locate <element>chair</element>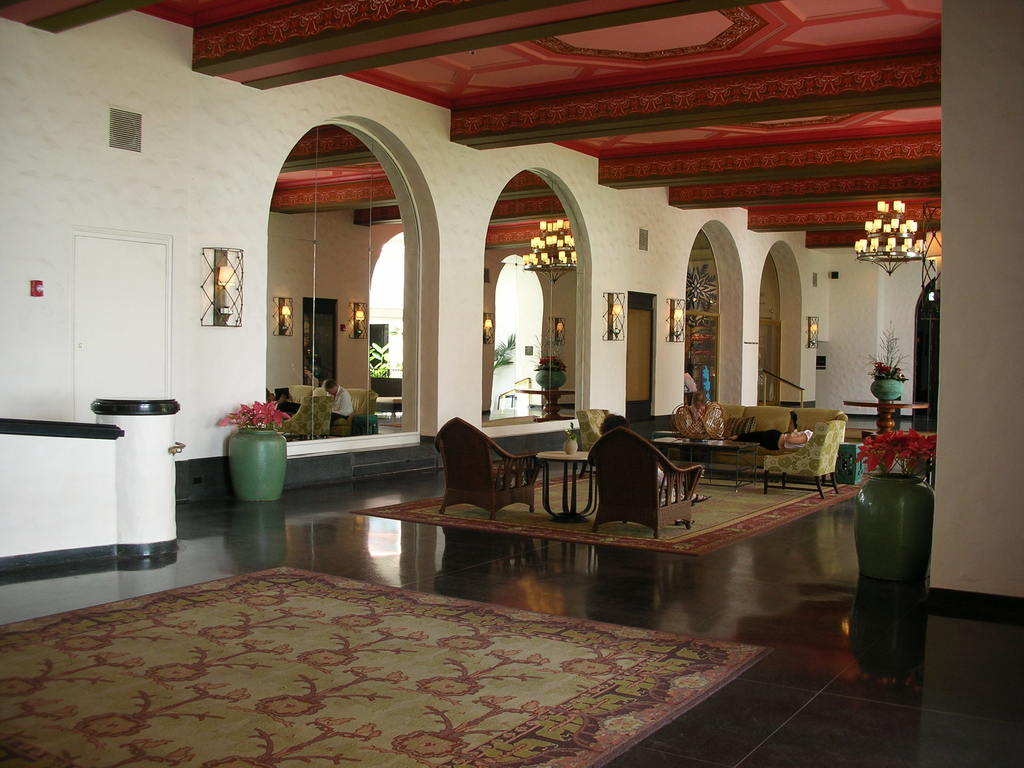
l=583, t=423, r=708, b=541
